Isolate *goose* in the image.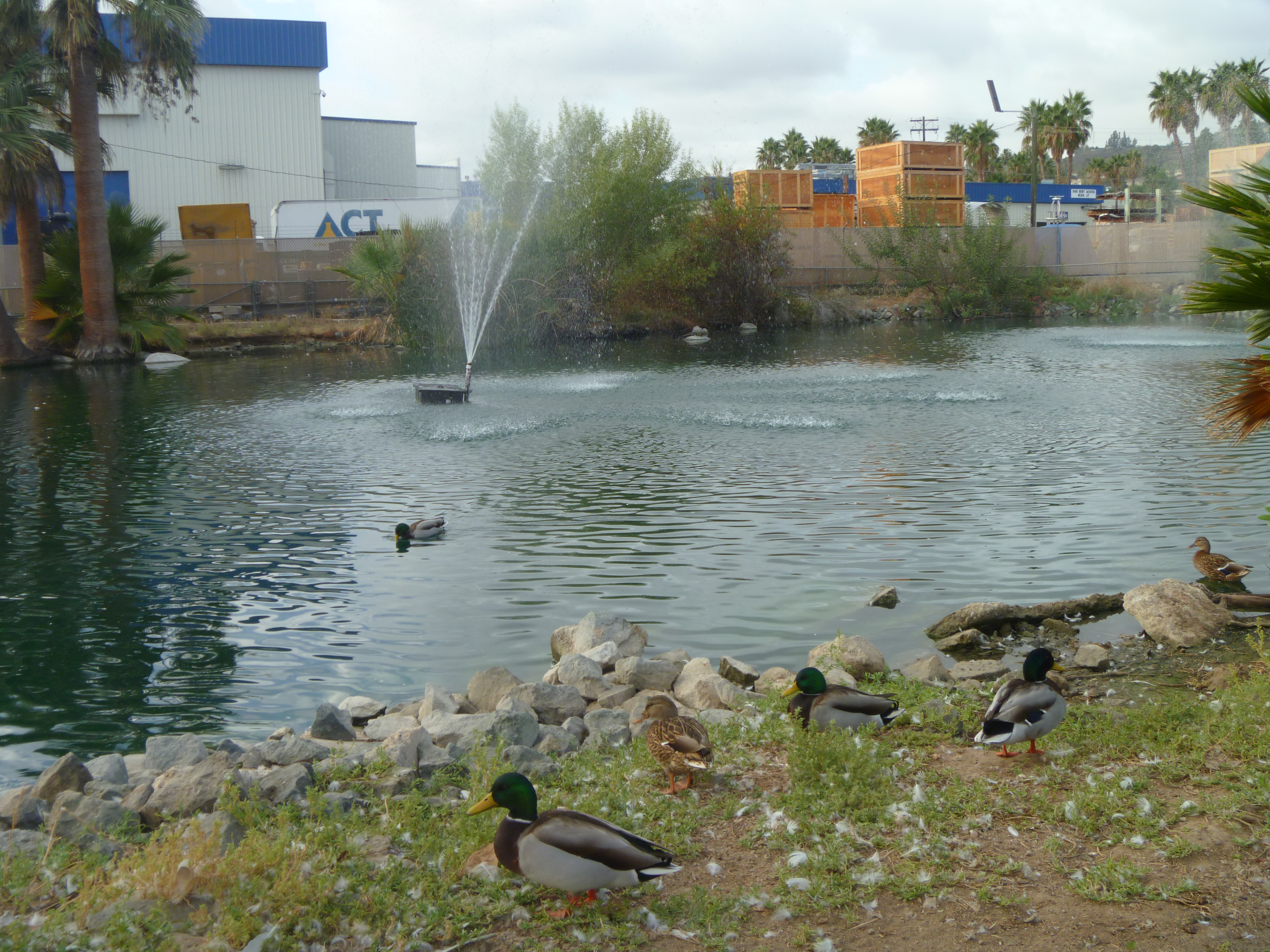
Isolated region: <region>185, 205, 209, 232</region>.
